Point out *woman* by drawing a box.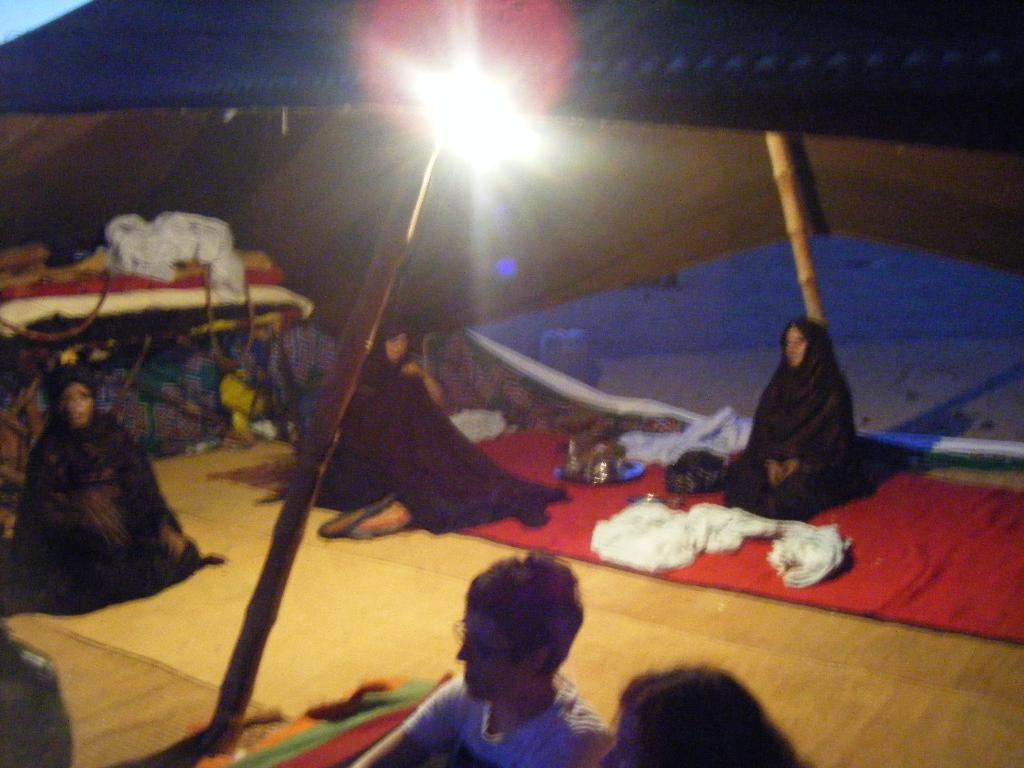
Rect(0, 362, 202, 597).
